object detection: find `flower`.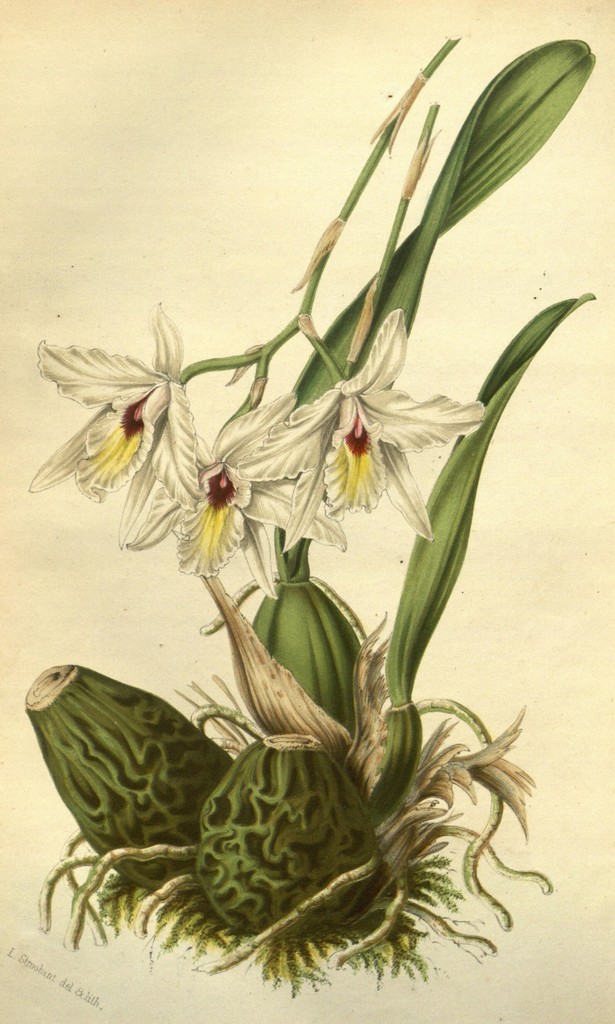
bbox=(35, 300, 210, 524).
